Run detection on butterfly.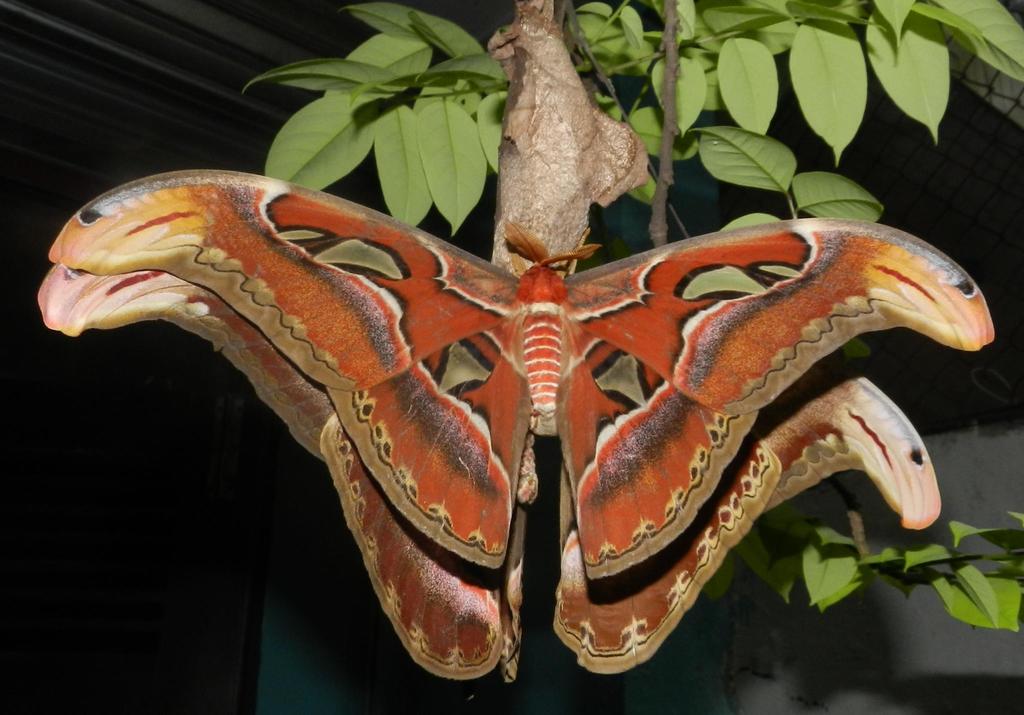
Result: [48,163,999,581].
